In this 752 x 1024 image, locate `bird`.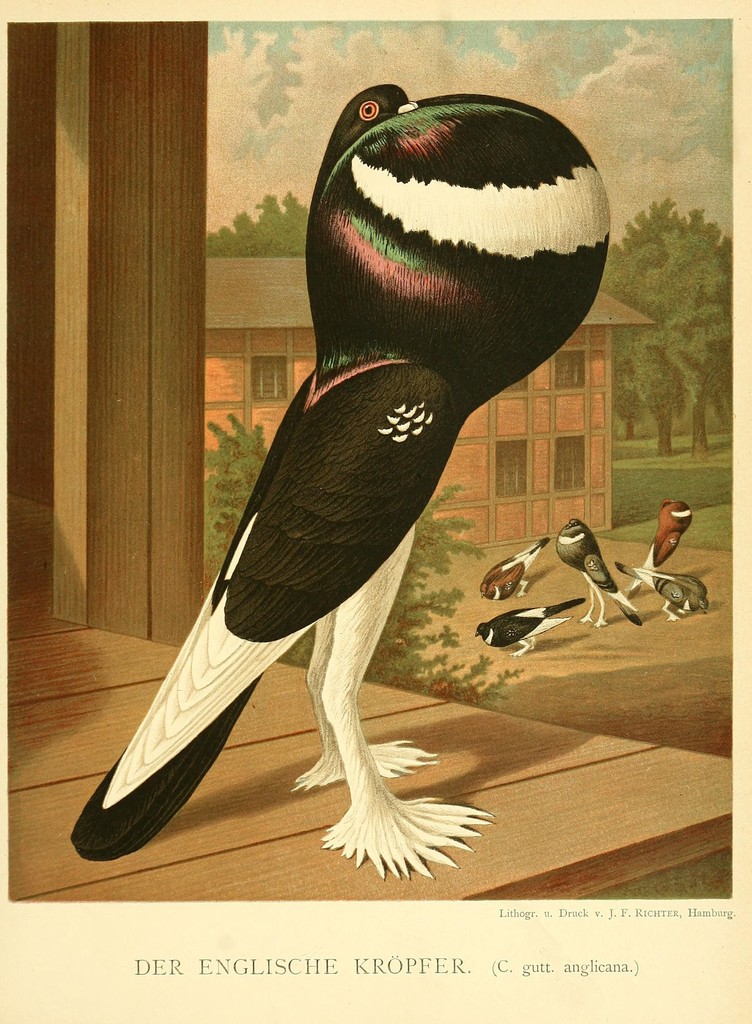
Bounding box: 545/510/637/634.
